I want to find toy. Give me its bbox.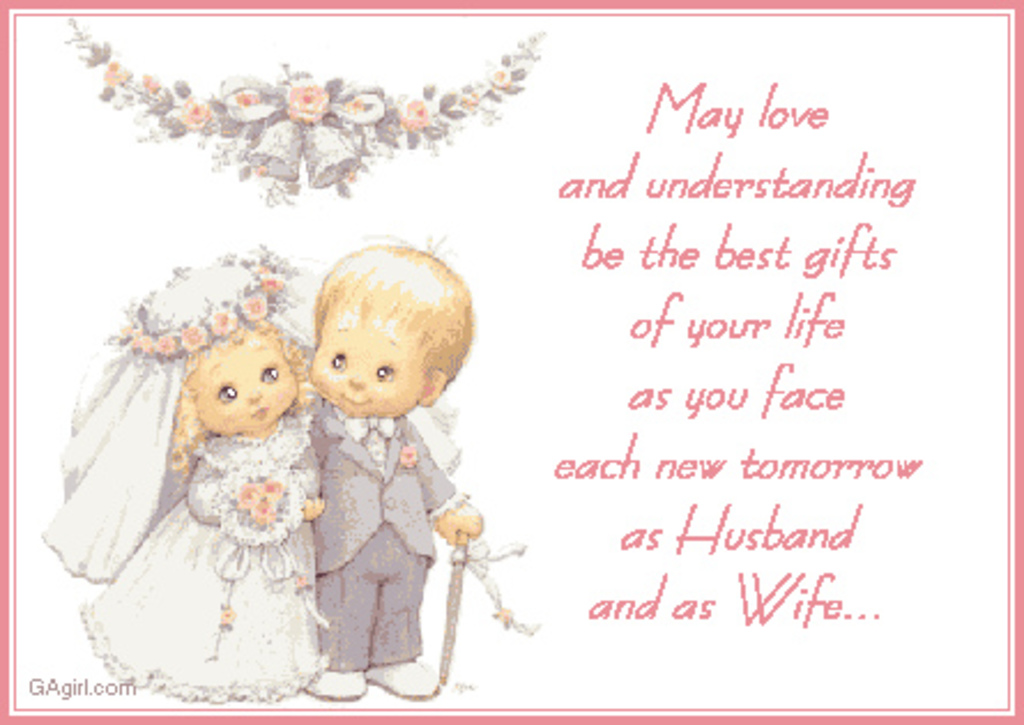
(269,251,490,677).
